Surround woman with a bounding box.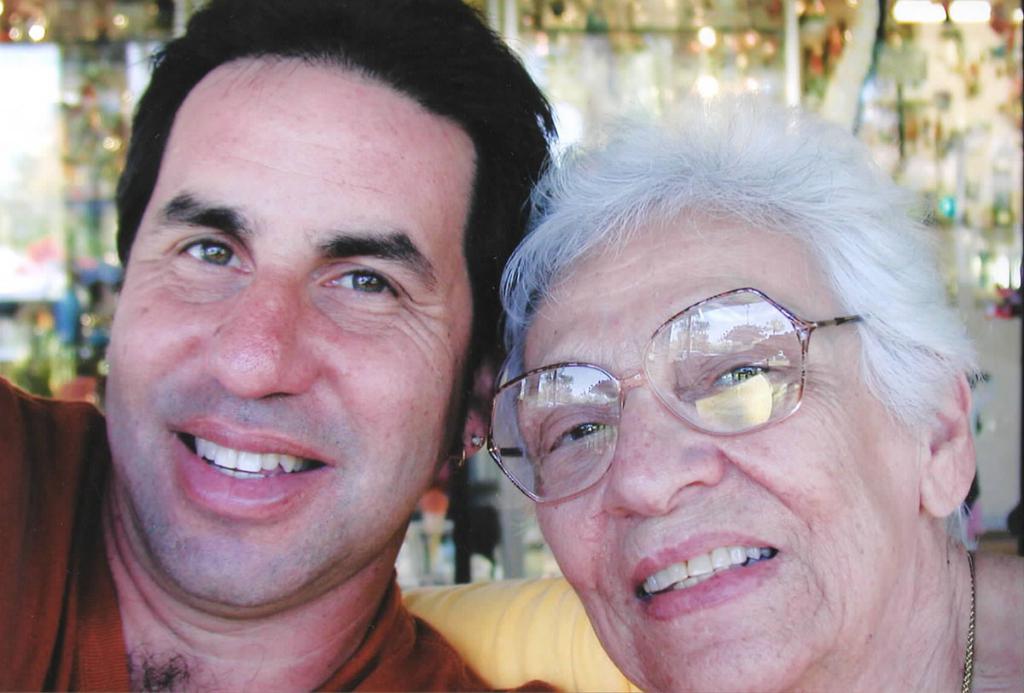
(left=399, top=85, right=1023, bottom=692).
